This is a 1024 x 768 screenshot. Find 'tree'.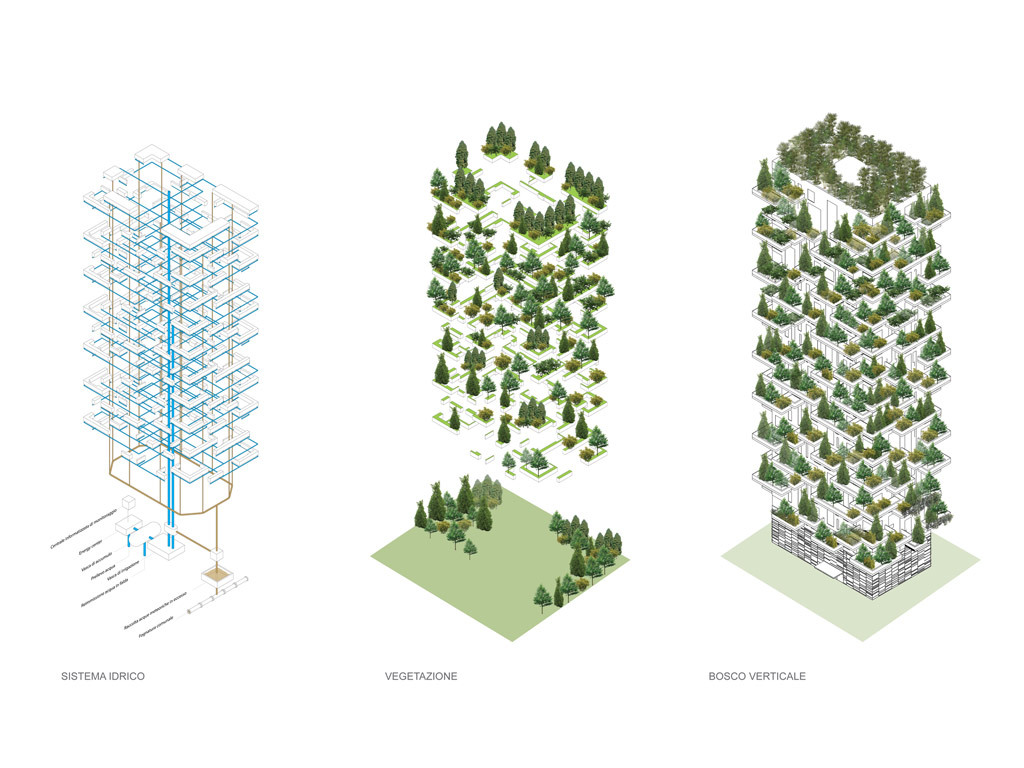
Bounding box: BBox(865, 256, 911, 294).
